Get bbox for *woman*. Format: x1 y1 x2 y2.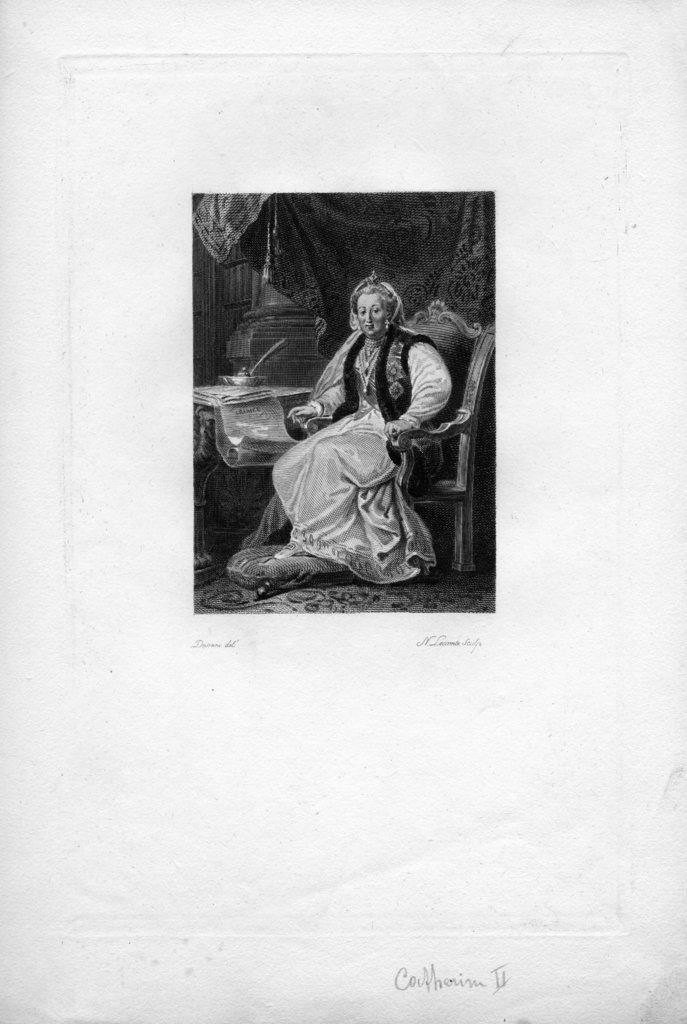
237 271 469 582.
